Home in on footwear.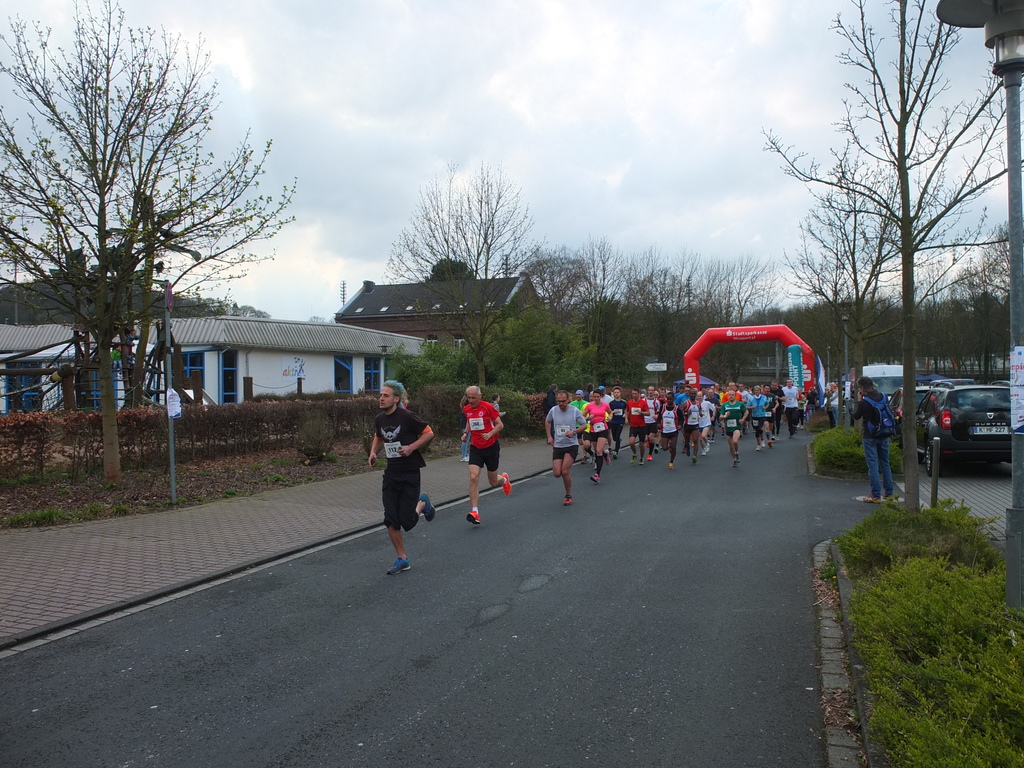
Homed in at bbox=[669, 463, 673, 467].
